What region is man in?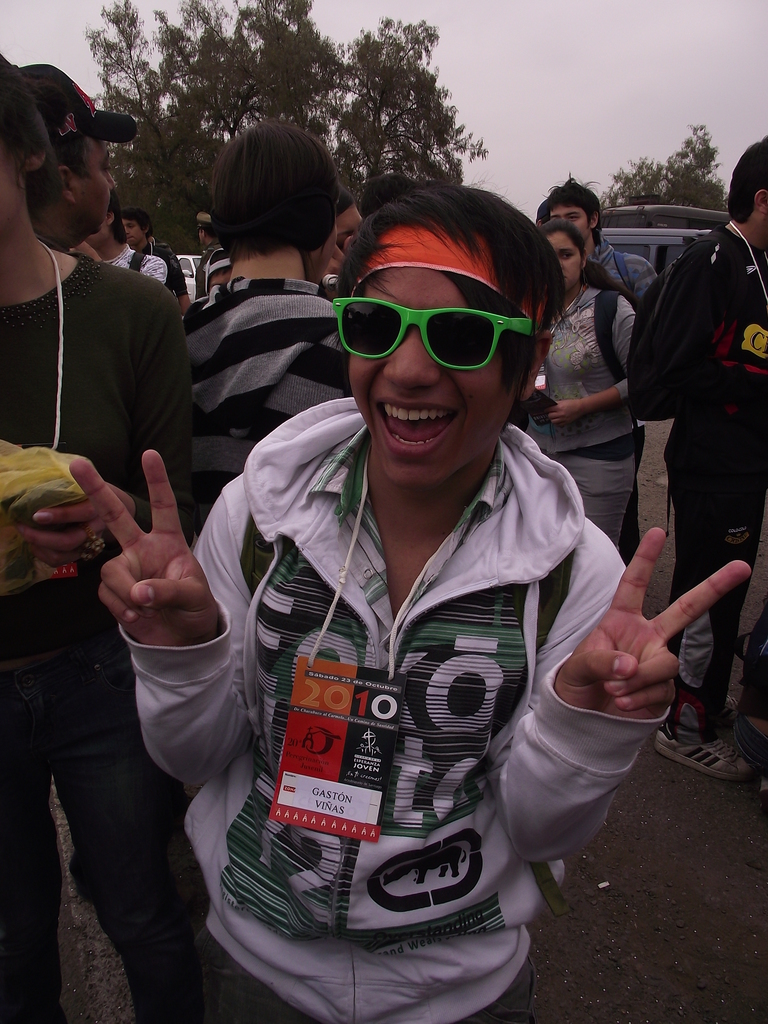
pyautogui.locateOnScreen(534, 201, 550, 225).
